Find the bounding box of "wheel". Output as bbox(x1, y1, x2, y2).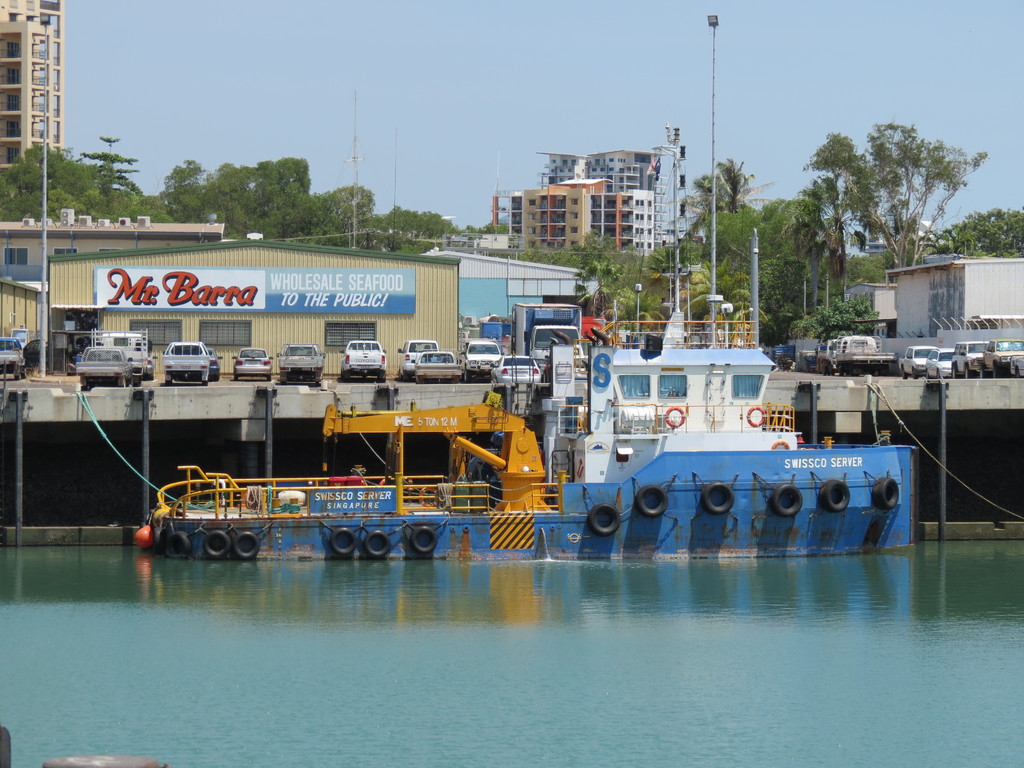
bbox(585, 502, 621, 536).
